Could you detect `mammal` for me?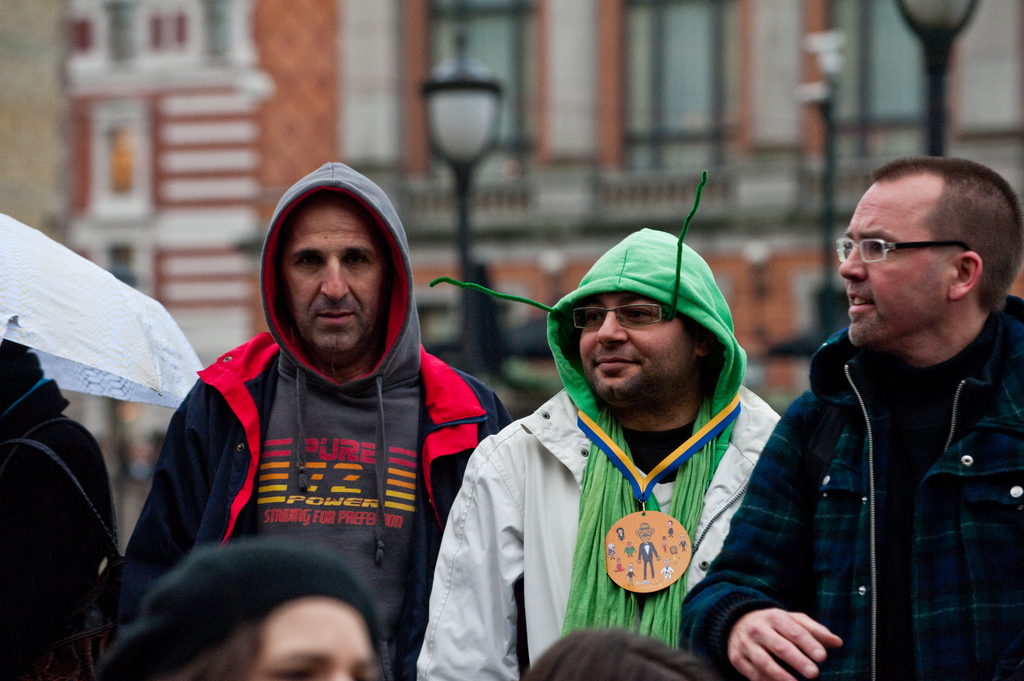
Detection result: l=92, t=541, r=386, b=680.
